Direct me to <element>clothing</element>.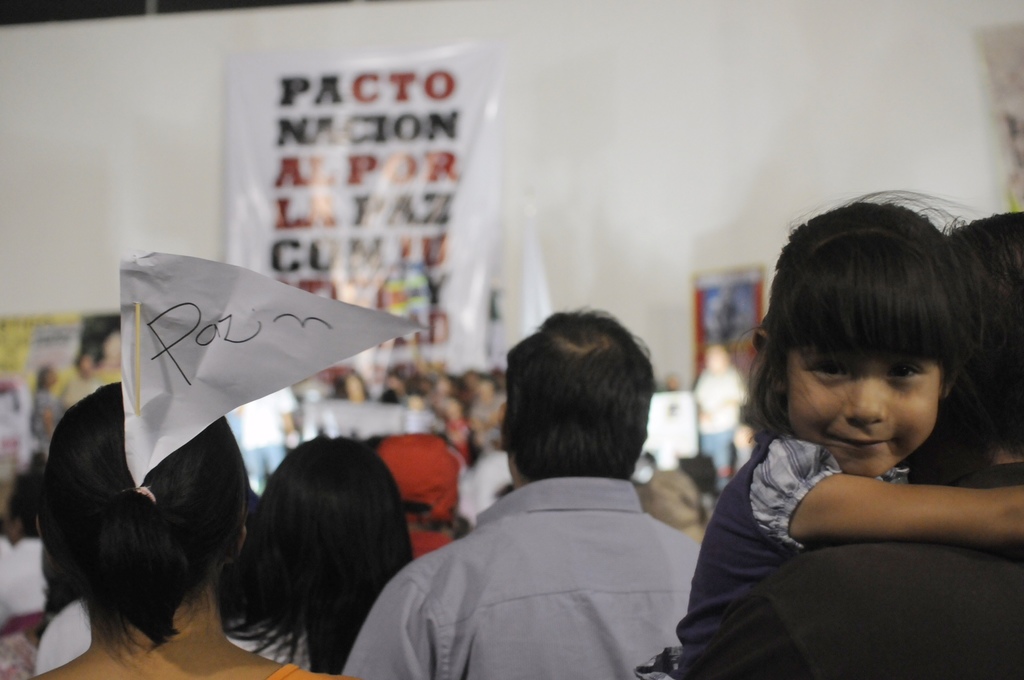
Direction: 32:593:305:679.
